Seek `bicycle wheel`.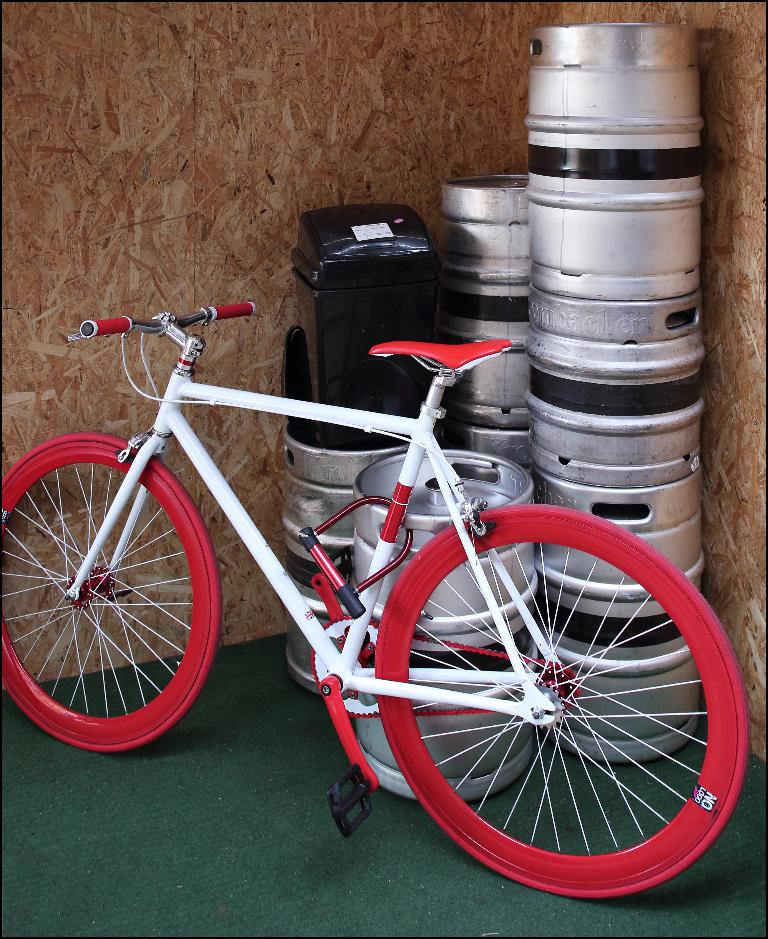
0 420 233 758.
